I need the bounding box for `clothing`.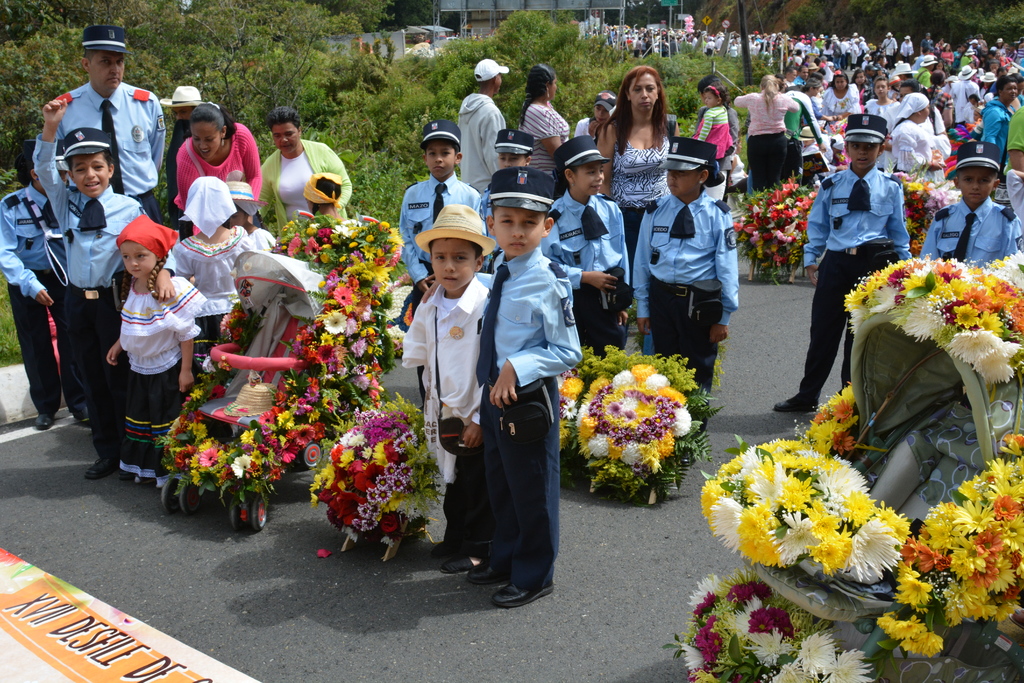
Here it is: box(523, 105, 573, 174).
